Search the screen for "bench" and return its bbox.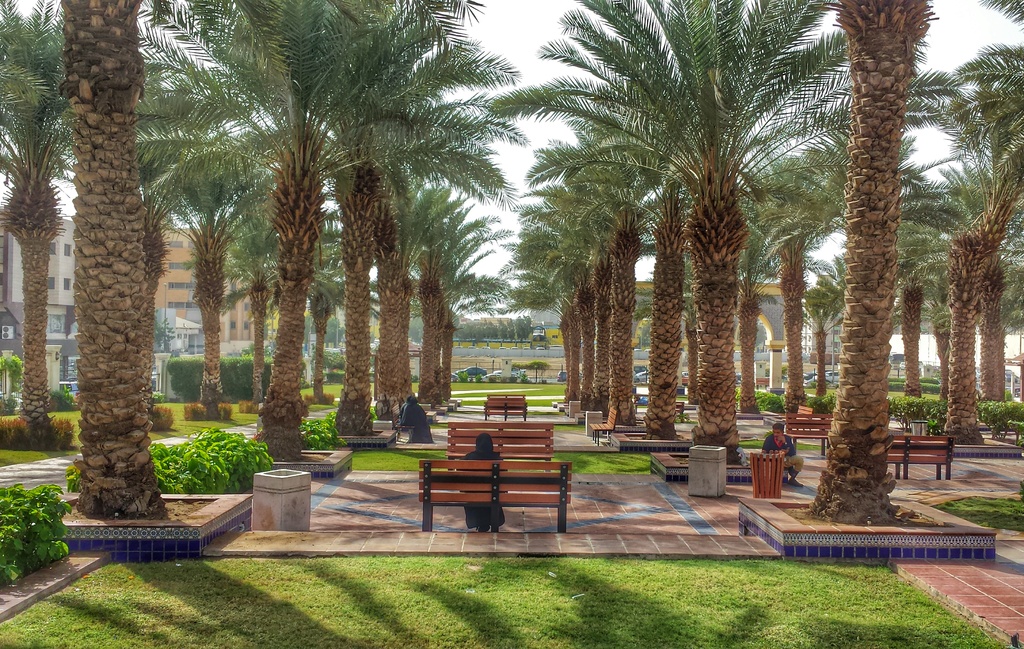
Found: [left=485, top=395, right=525, bottom=405].
